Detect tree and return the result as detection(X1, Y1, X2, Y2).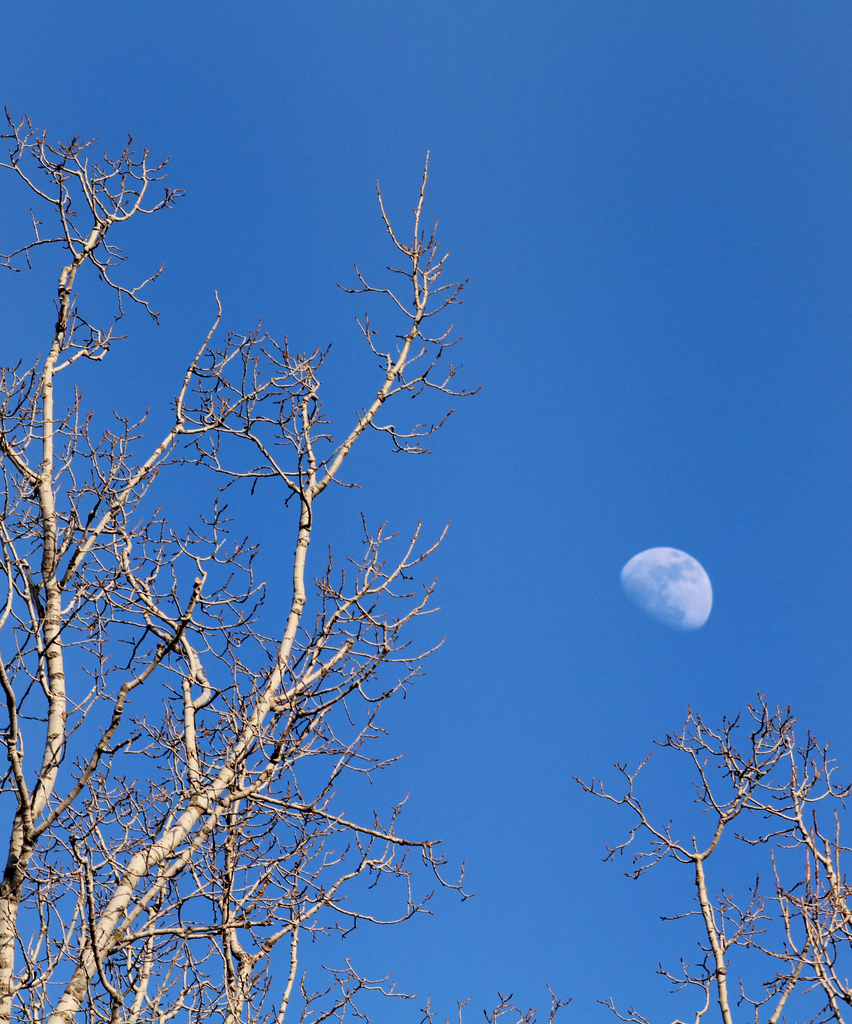
detection(562, 705, 814, 1023).
